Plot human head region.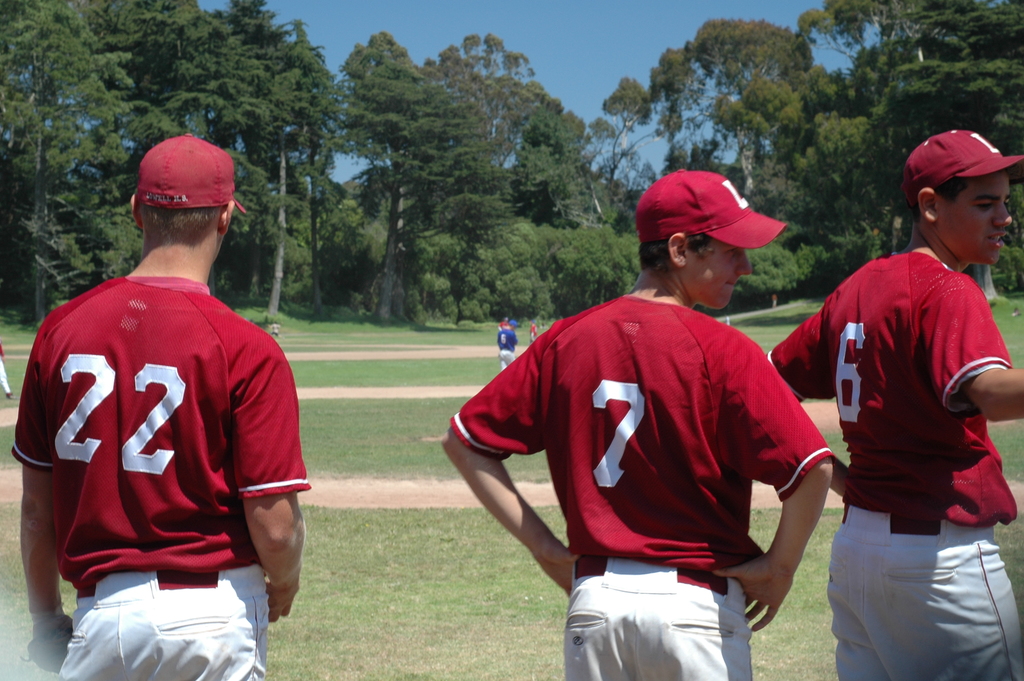
Plotted at pyautogui.locateOnScreen(904, 136, 1023, 265).
